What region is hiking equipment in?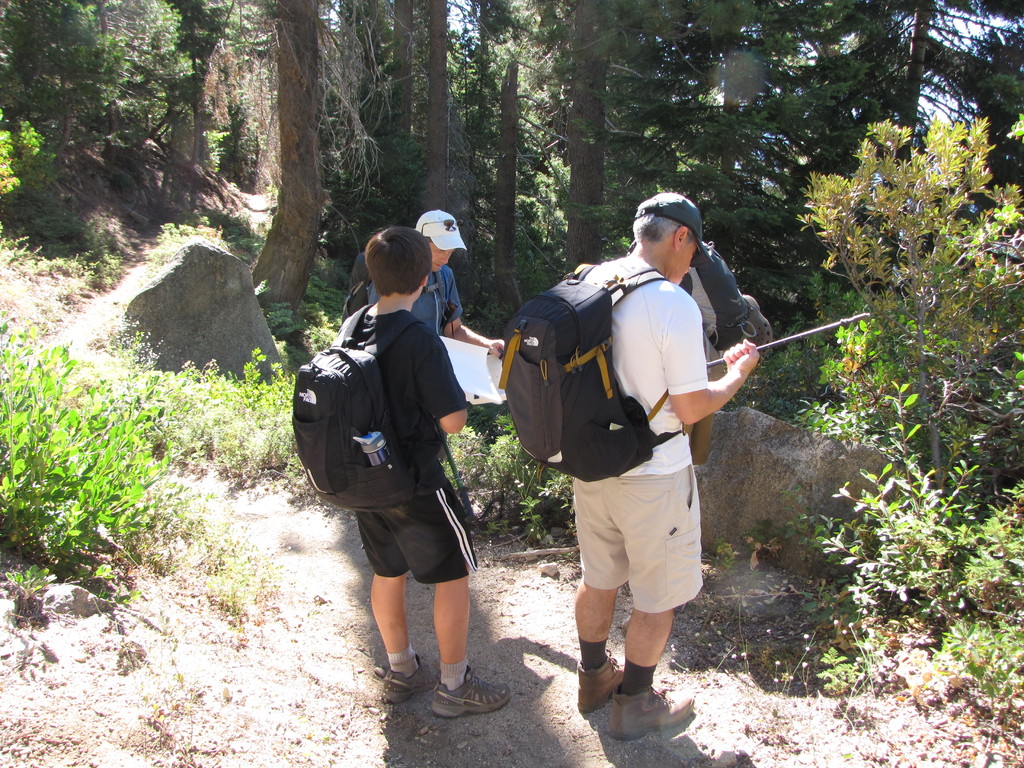
pyautogui.locateOnScreen(701, 308, 874, 371).
